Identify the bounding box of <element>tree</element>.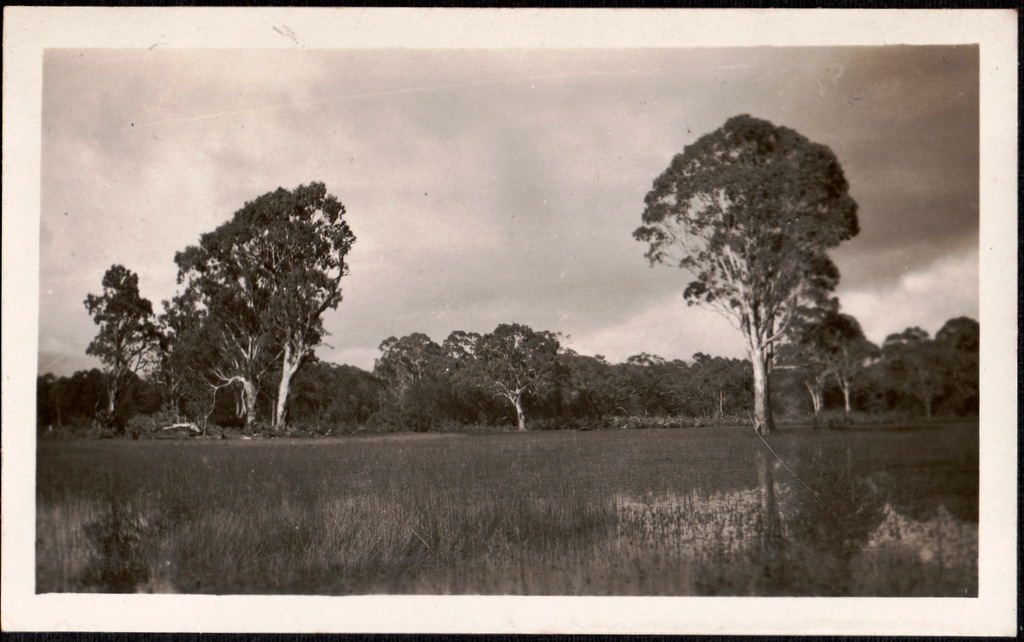
pyautogui.locateOnScreen(42, 343, 103, 432).
